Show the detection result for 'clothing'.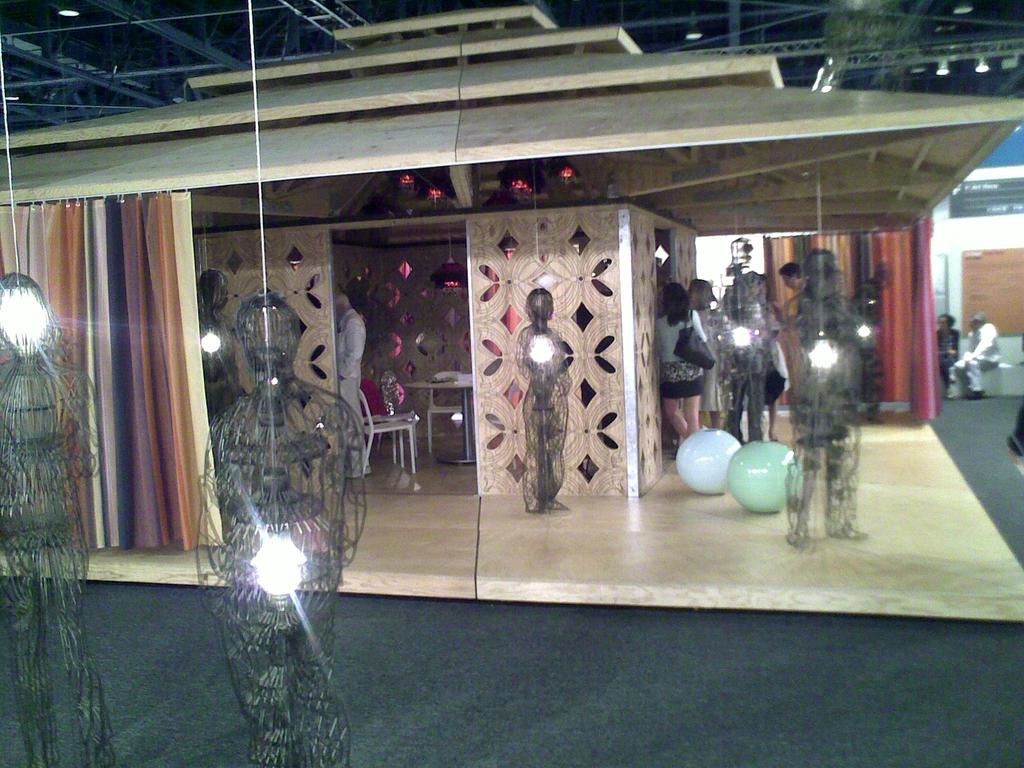
x1=945 y1=328 x2=961 y2=364.
